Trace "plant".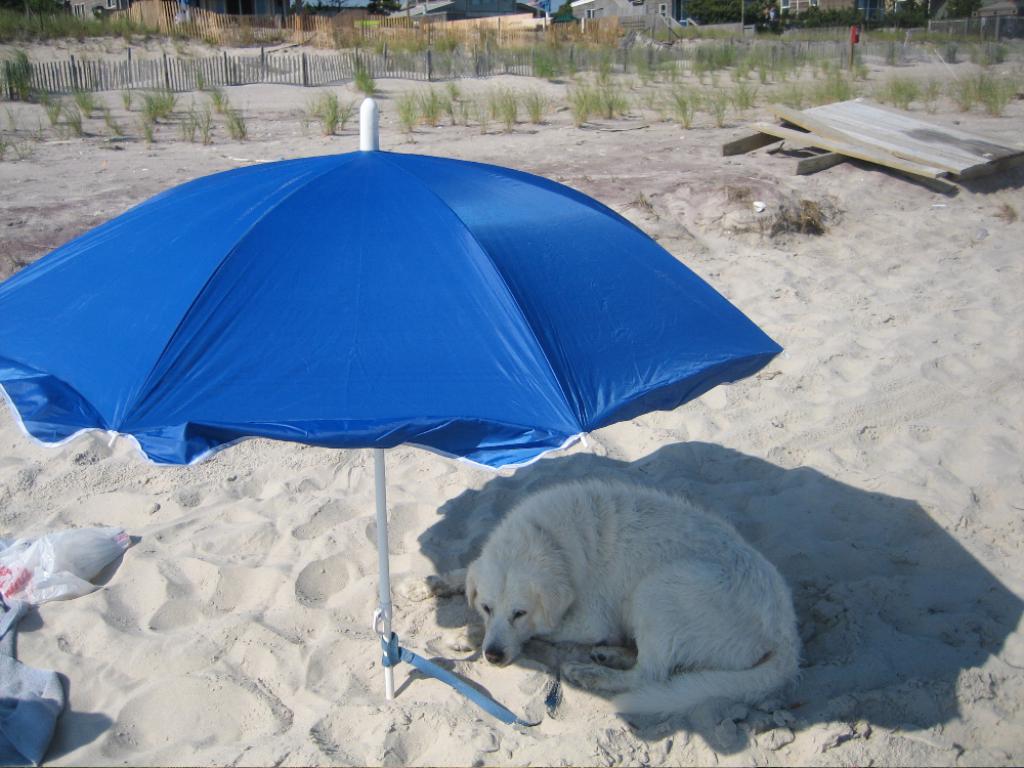
Traced to crop(301, 87, 351, 137).
